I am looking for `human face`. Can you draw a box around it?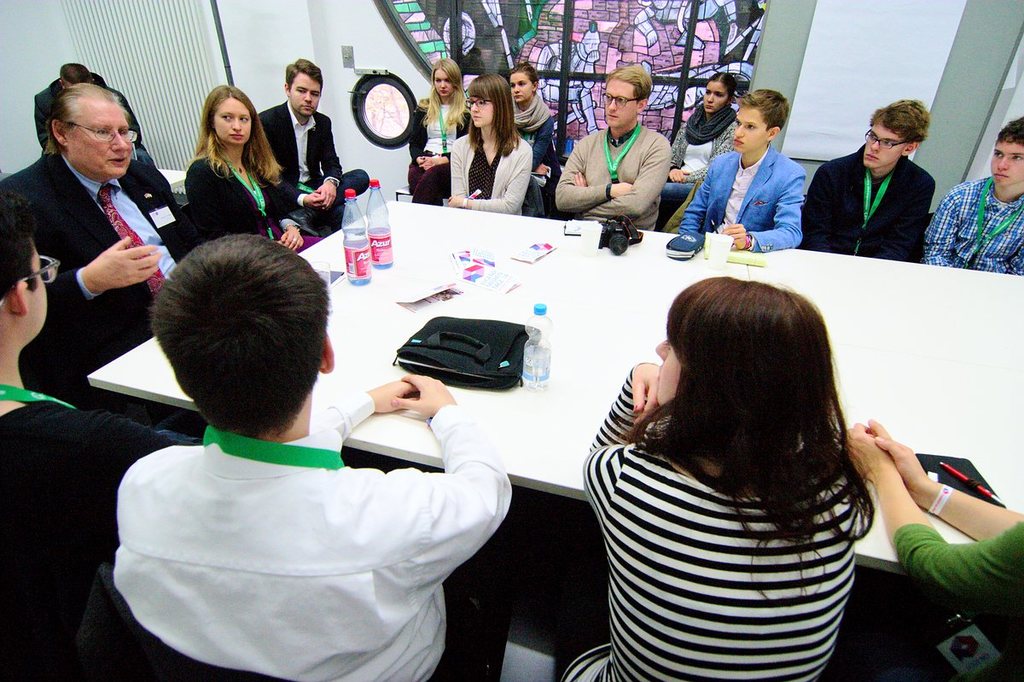
Sure, the bounding box is x1=701 y1=80 x2=729 y2=118.
